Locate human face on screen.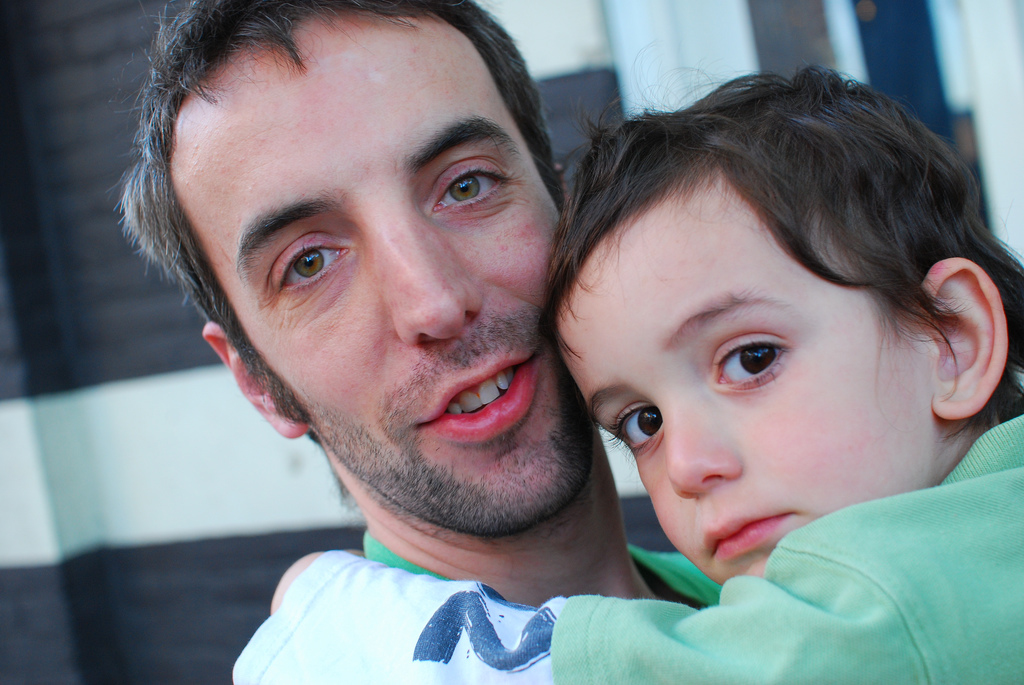
On screen at x1=164 y1=0 x2=601 y2=535.
